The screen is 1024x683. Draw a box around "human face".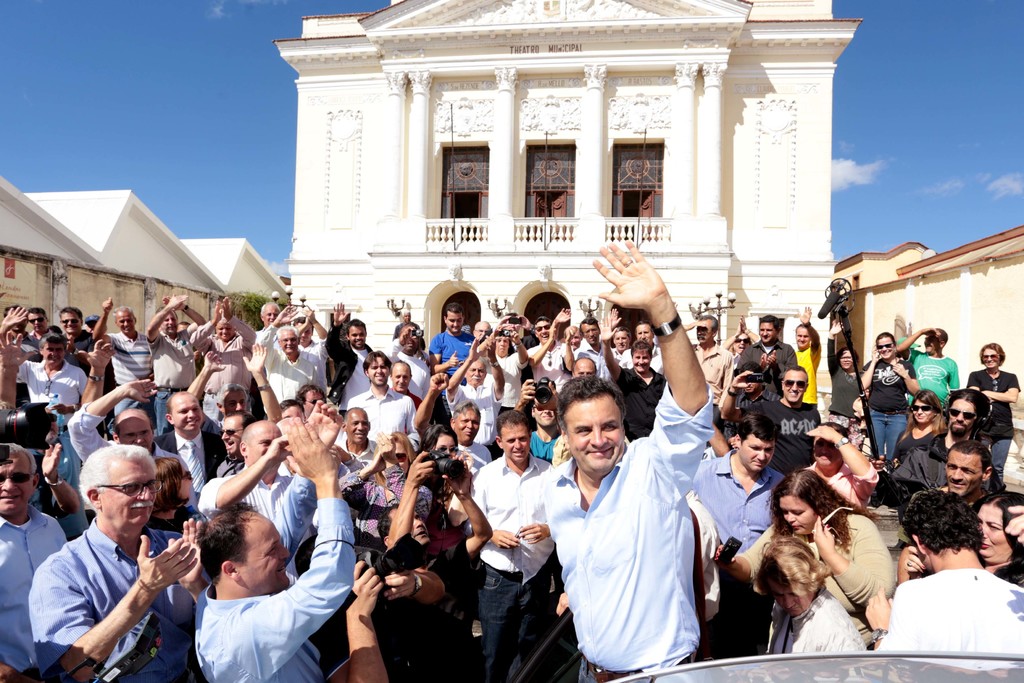
box=[104, 460, 159, 529].
